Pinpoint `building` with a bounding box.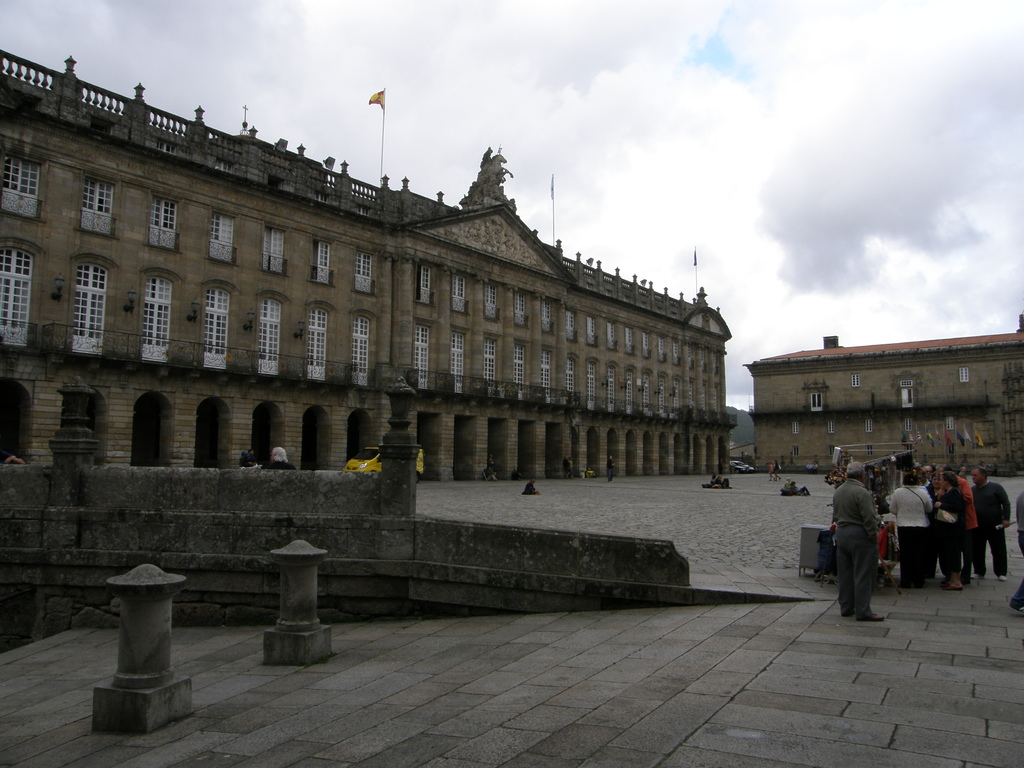
rect(0, 52, 739, 469).
